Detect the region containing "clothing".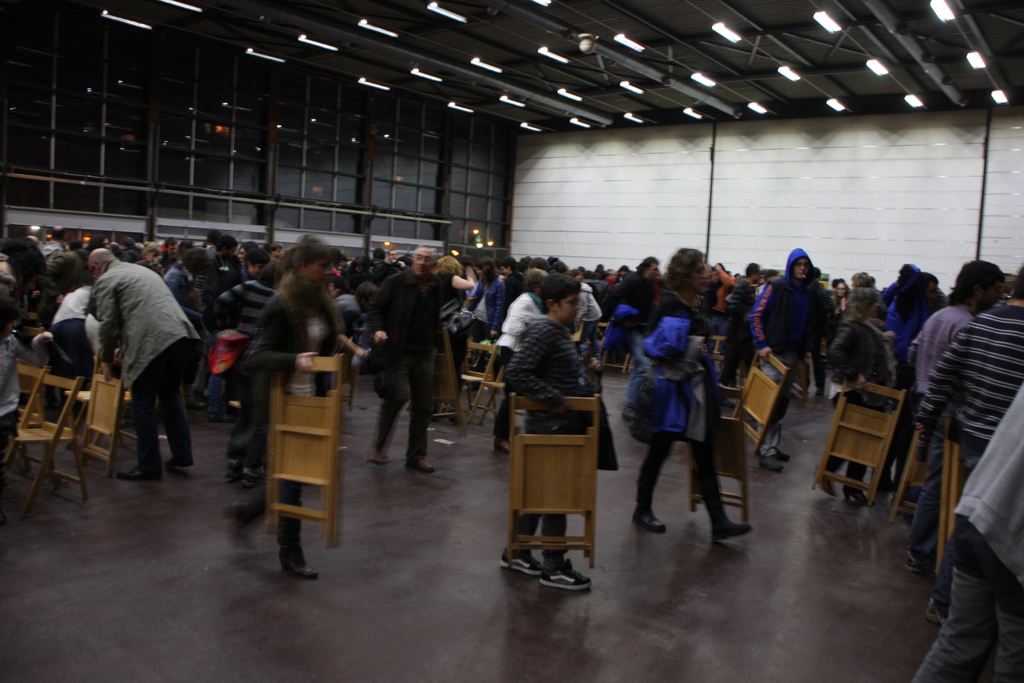
region(908, 388, 1023, 682).
